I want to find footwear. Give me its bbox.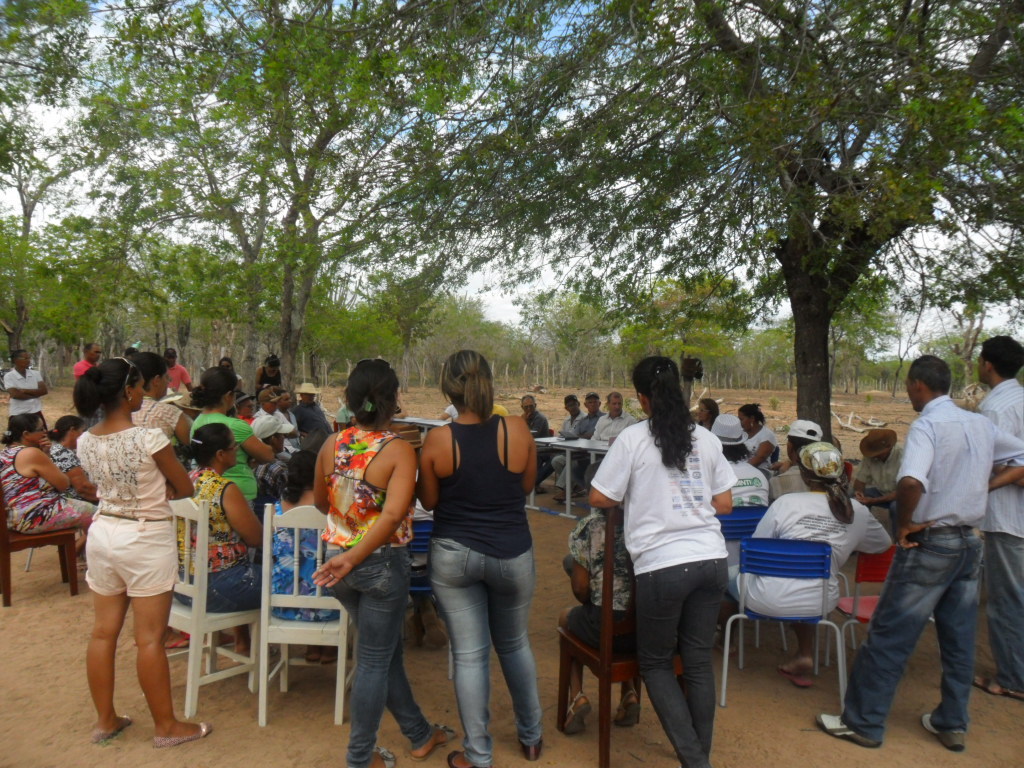
(303, 644, 331, 663).
